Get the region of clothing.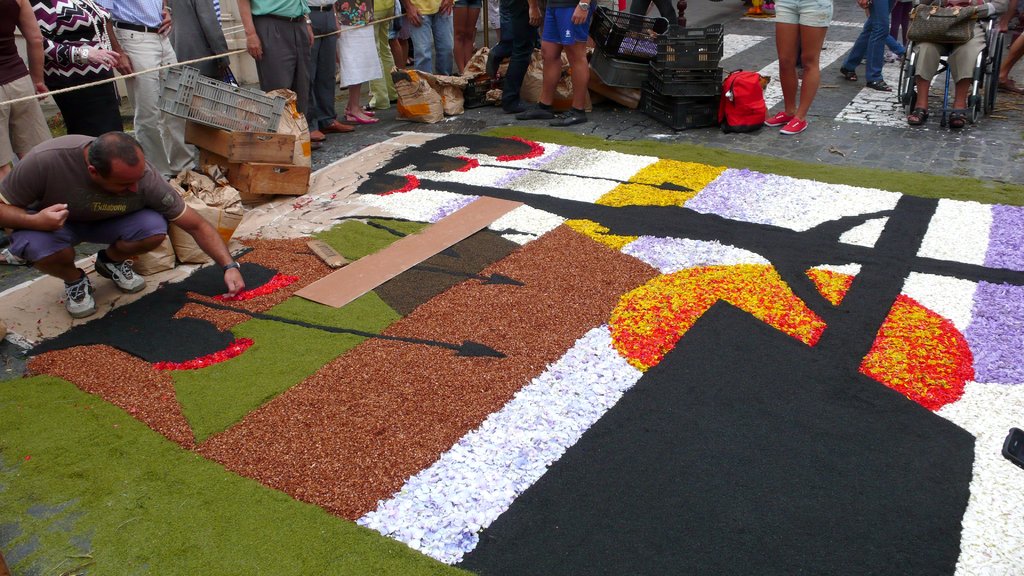
<bbox>0, 0, 52, 164</bbox>.
